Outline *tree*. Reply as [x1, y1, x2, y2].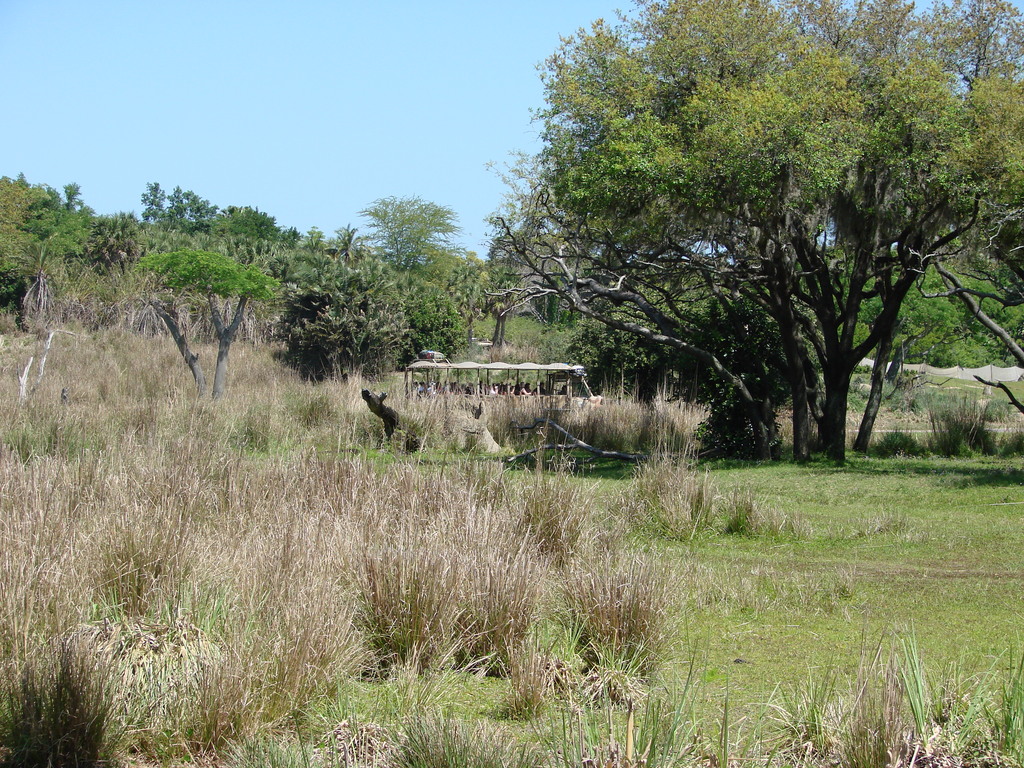
[134, 254, 279, 404].
